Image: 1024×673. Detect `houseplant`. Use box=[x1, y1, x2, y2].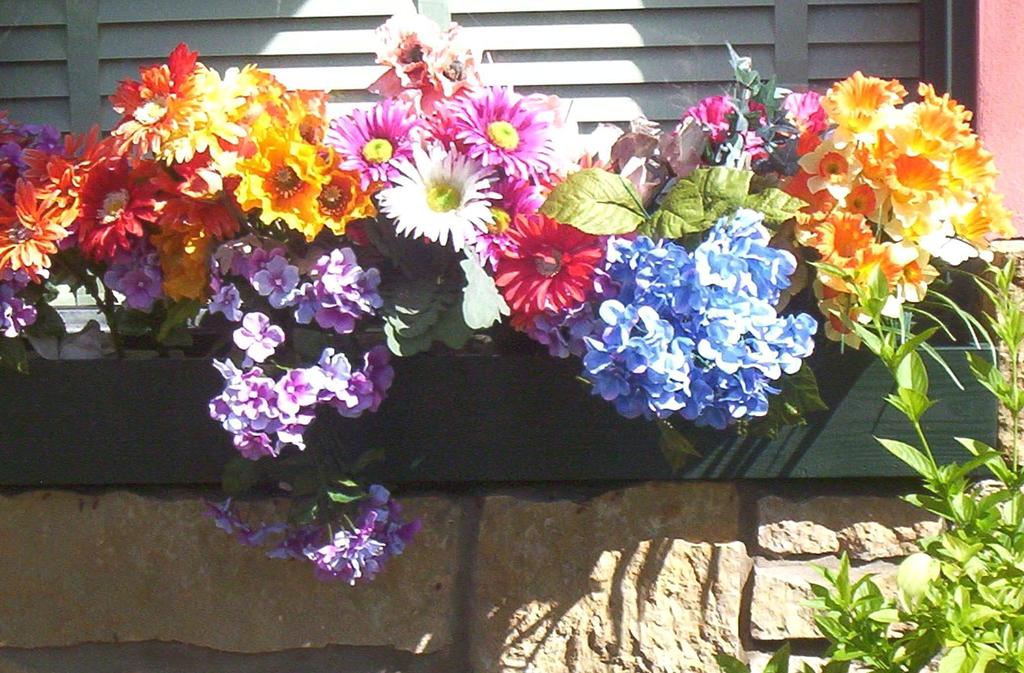
box=[61, 26, 860, 564].
